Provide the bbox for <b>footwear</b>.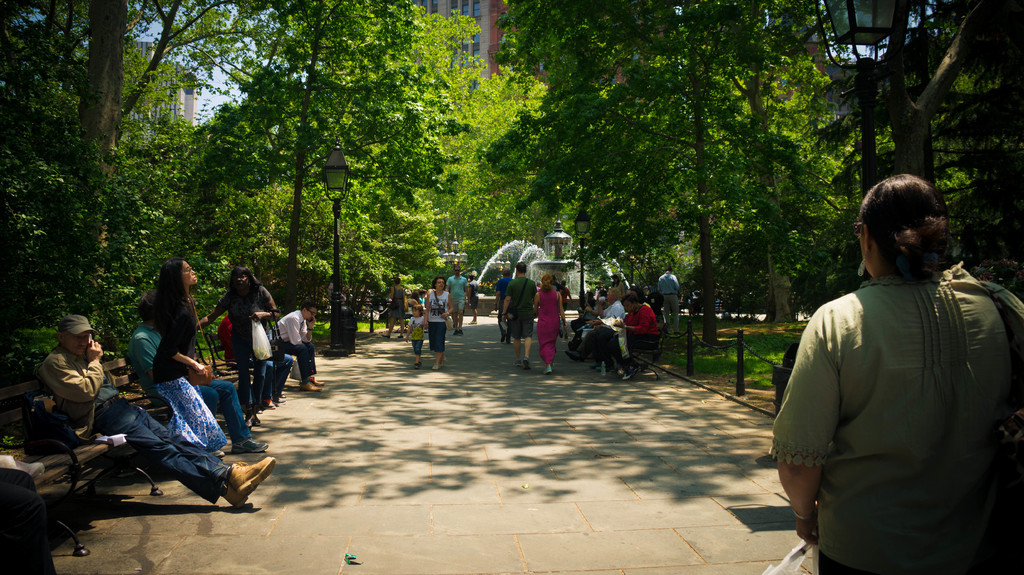
bbox(525, 360, 534, 371).
